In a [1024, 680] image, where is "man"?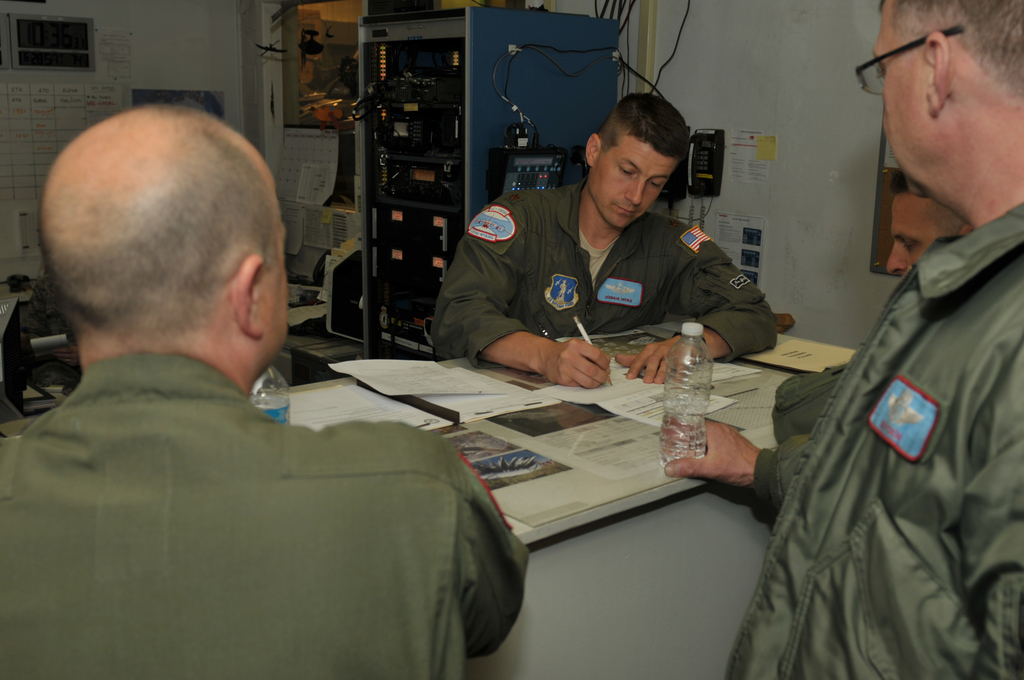
[left=0, top=108, right=531, bottom=679].
